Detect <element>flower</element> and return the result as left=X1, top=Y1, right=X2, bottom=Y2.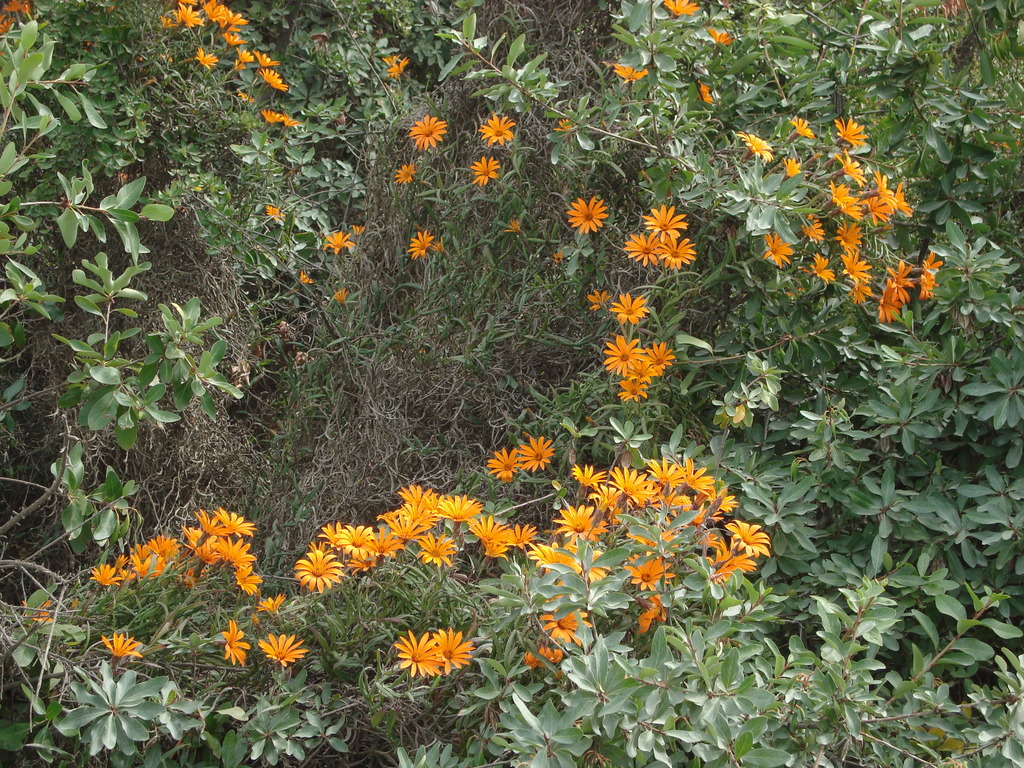
left=607, top=289, right=641, bottom=323.
